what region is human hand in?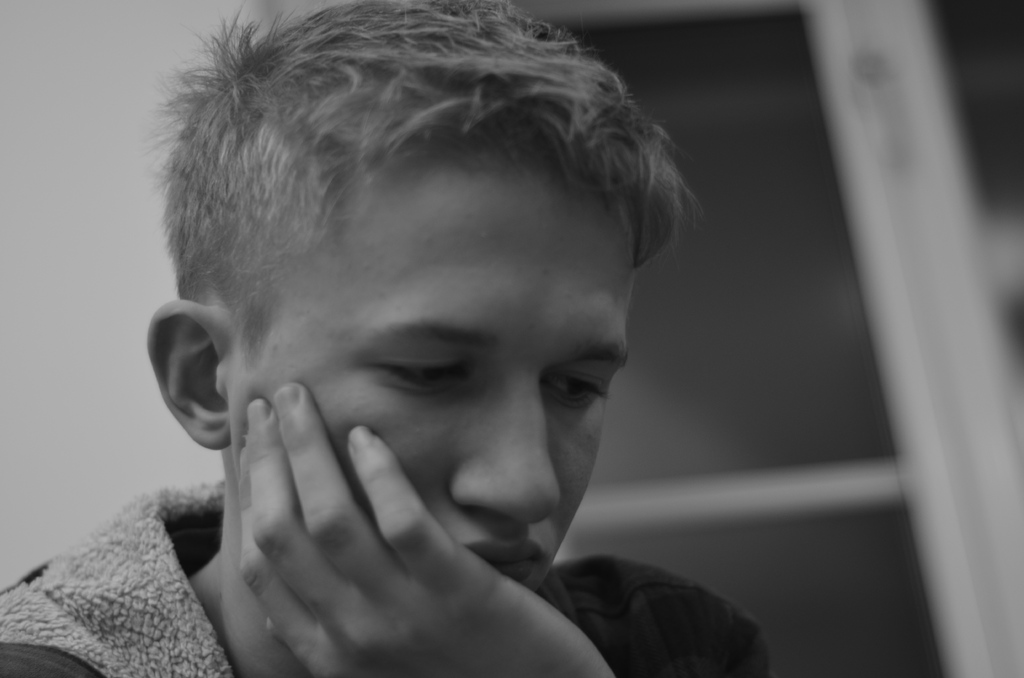
[150, 382, 645, 663].
